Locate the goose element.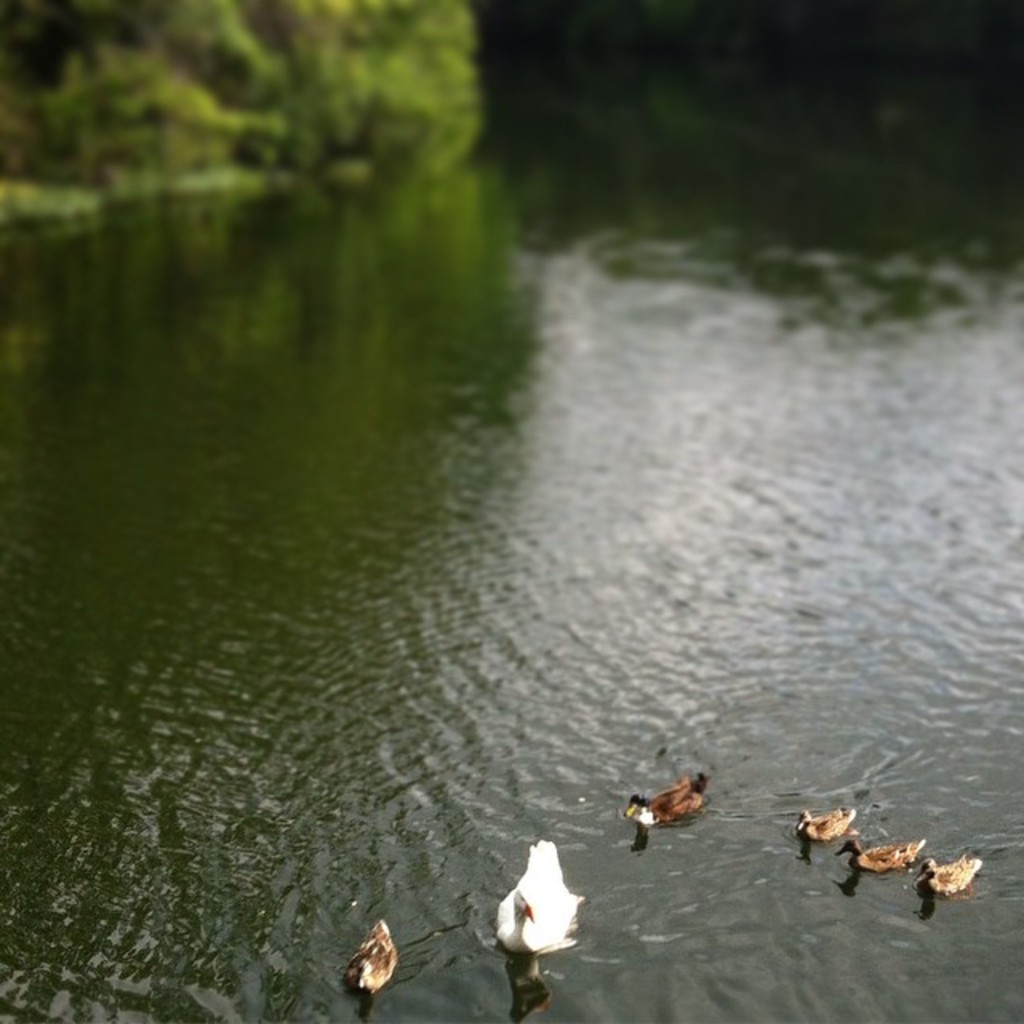
Element bbox: {"left": 624, "top": 765, "right": 710, "bottom": 829}.
